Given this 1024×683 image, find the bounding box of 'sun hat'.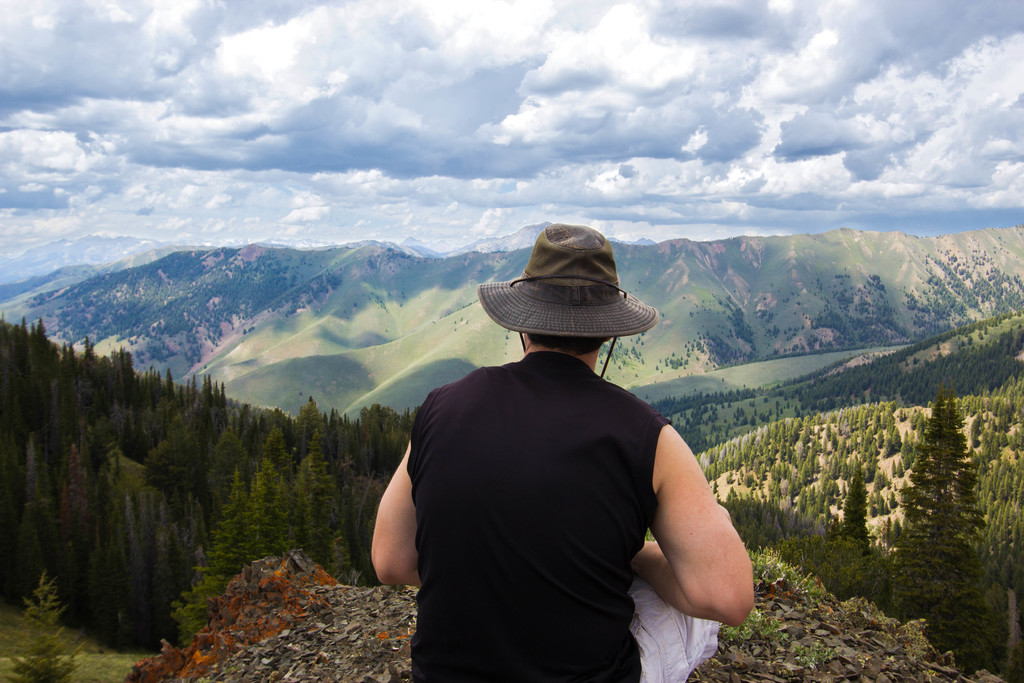
(left=476, top=224, right=659, bottom=384).
